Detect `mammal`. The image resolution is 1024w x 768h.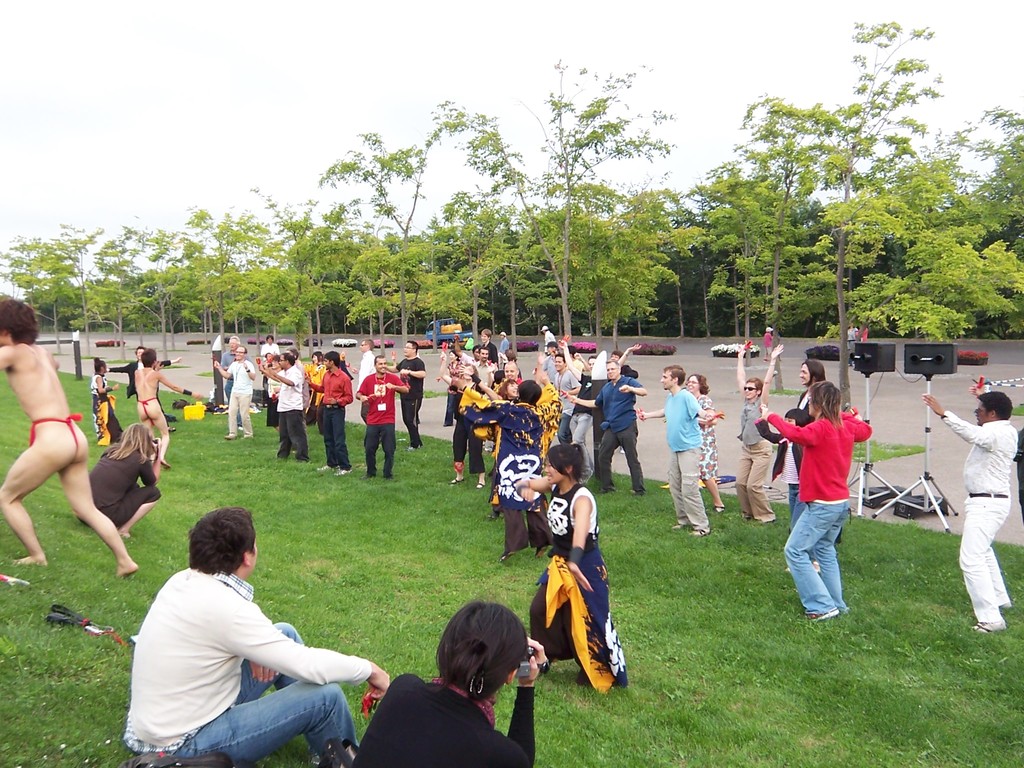
<bbox>916, 381, 1014, 634</bbox>.
